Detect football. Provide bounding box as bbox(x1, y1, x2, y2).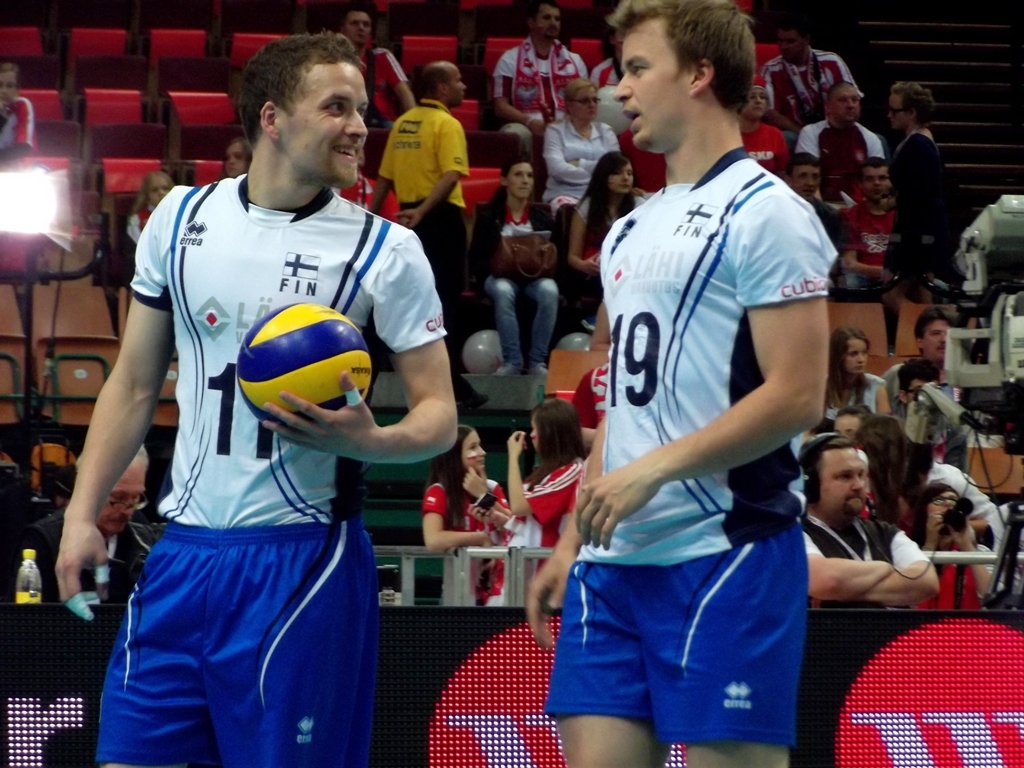
bbox(233, 296, 374, 422).
